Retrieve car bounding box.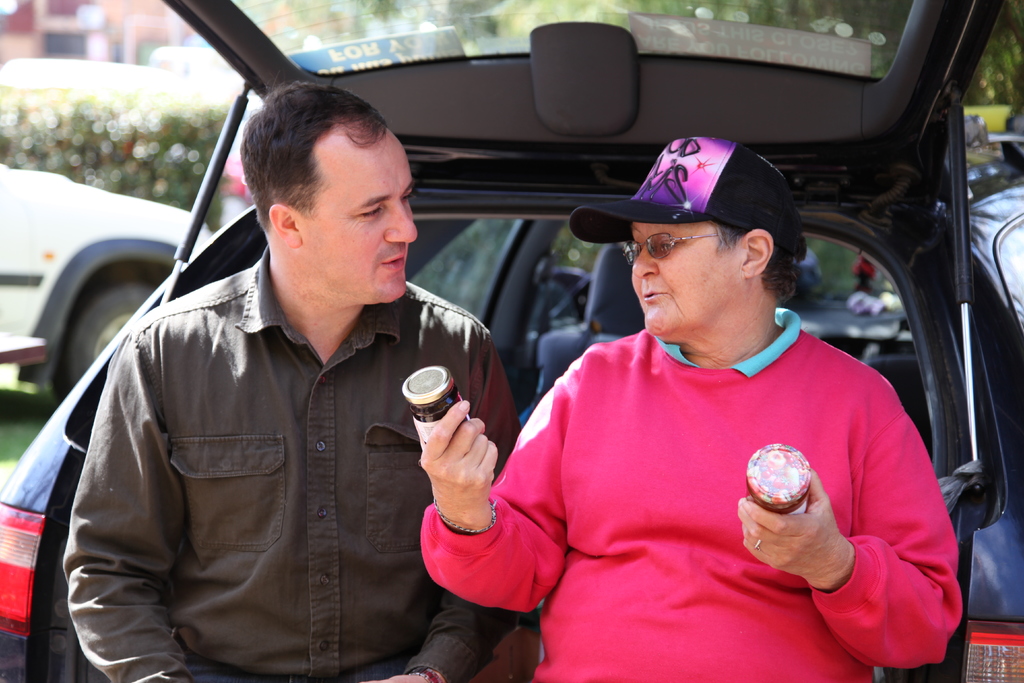
Bounding box: <box>0,0,1012,682</box>.
